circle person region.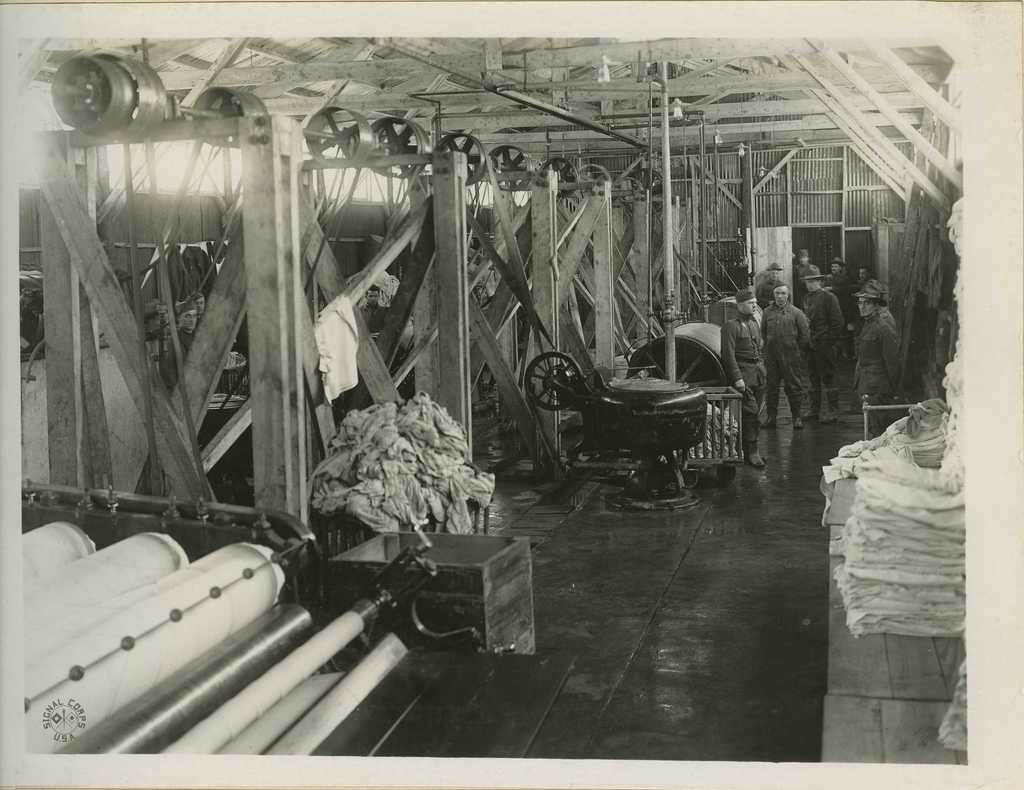
Region: x1=846, y1=264, x2=870, y2=360.
